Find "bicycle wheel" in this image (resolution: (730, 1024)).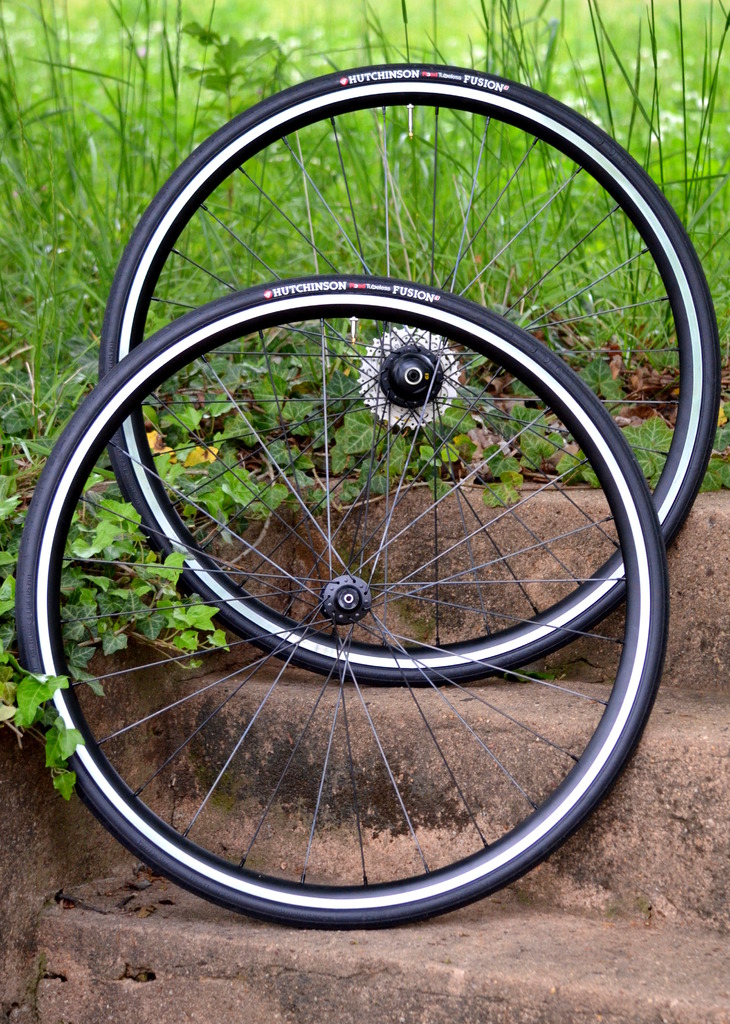
locate(95, 61, 723, 691).
